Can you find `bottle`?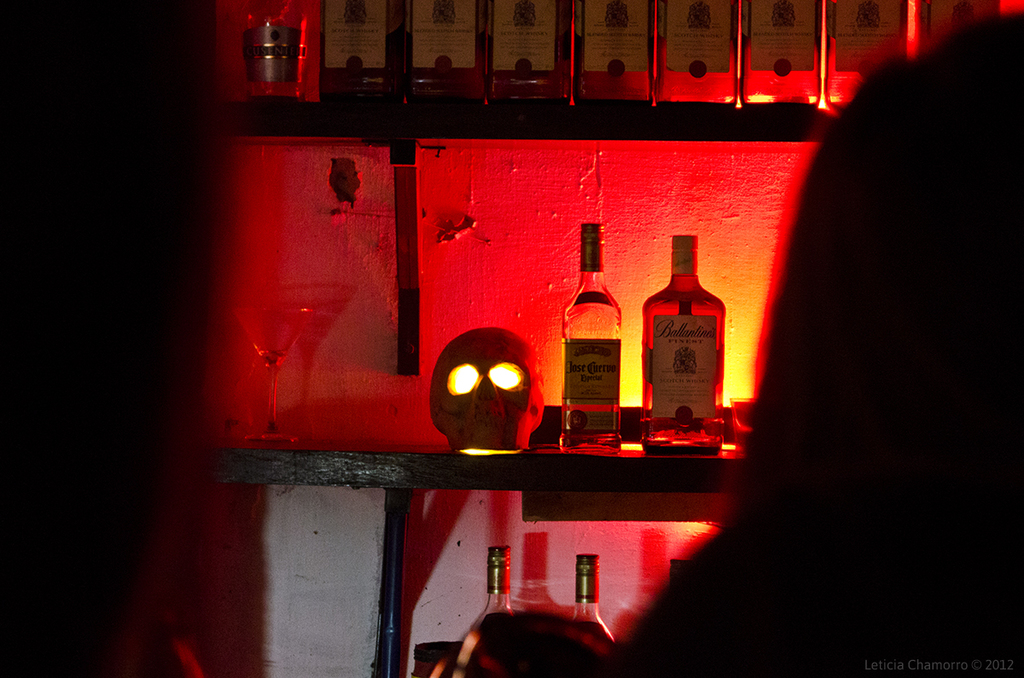
Yes, bounding box: bbox=(640, 223, 733, 460).
